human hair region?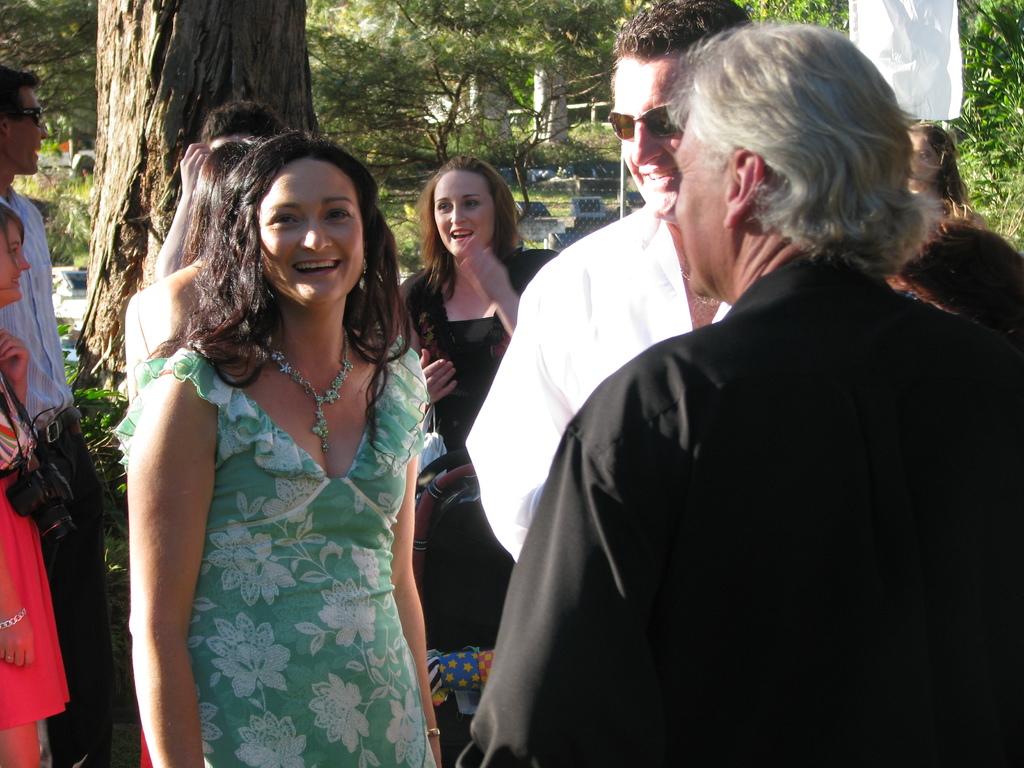
box(204, 98, 282, 148)
